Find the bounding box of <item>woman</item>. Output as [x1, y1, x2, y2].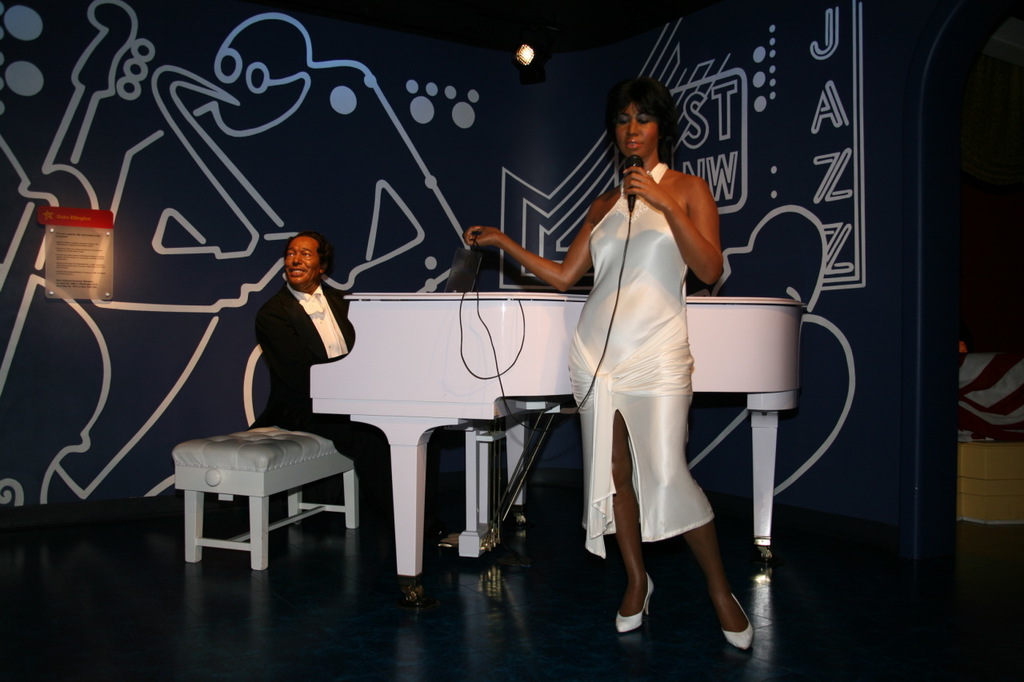
[519, 90, 723, 581].
